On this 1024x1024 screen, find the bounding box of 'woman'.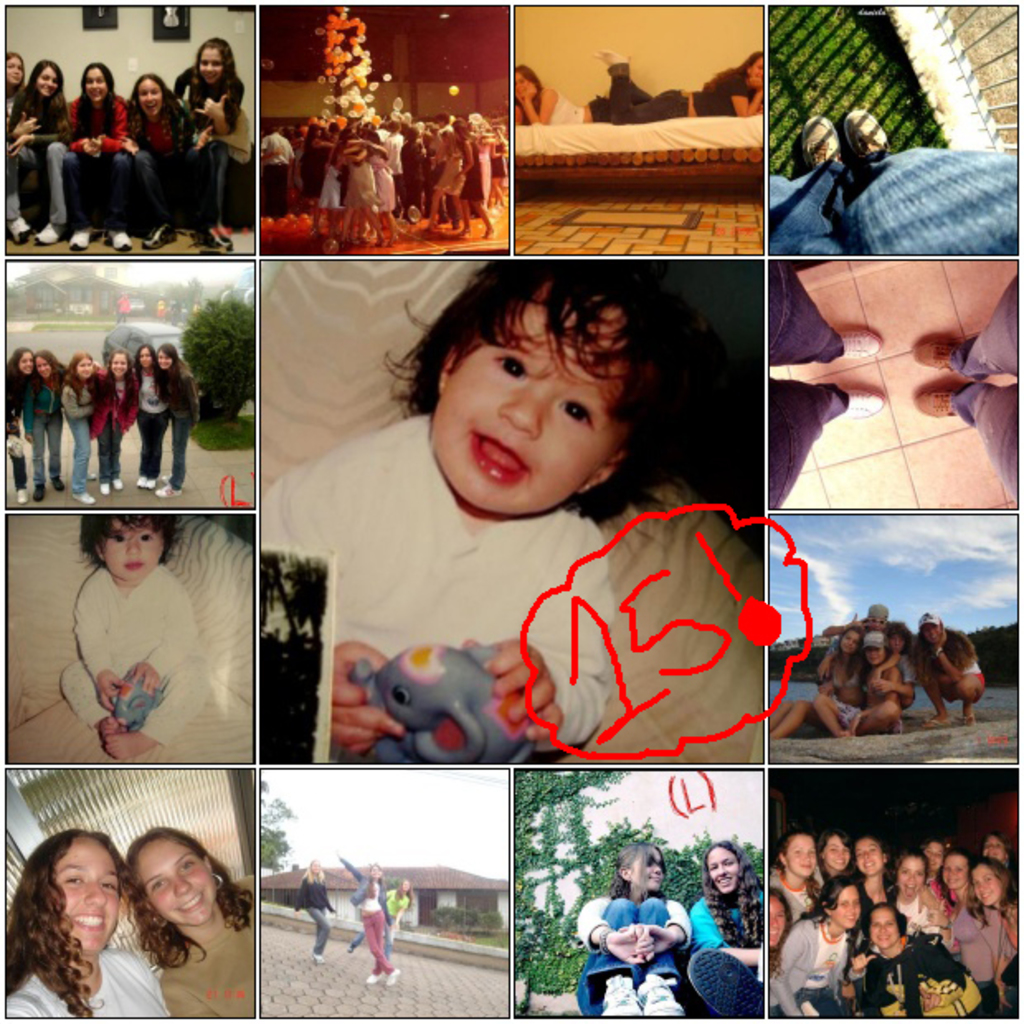
Bounding box: (left=690, top=852, right=763, bottom=1011).
